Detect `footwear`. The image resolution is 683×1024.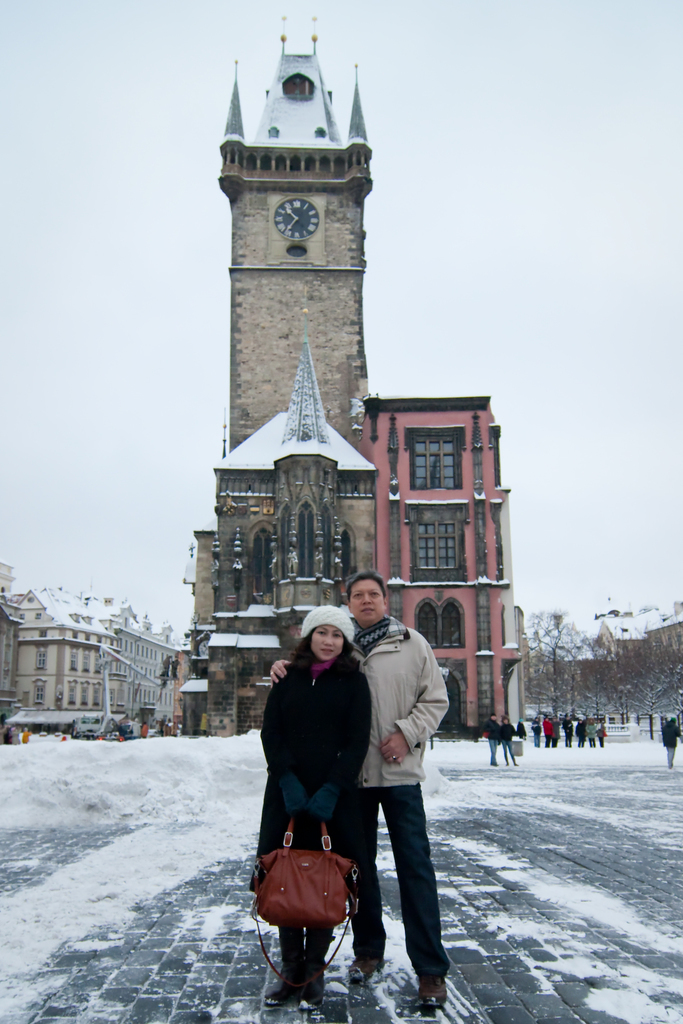
crop(258, 980, 291, 1005).
